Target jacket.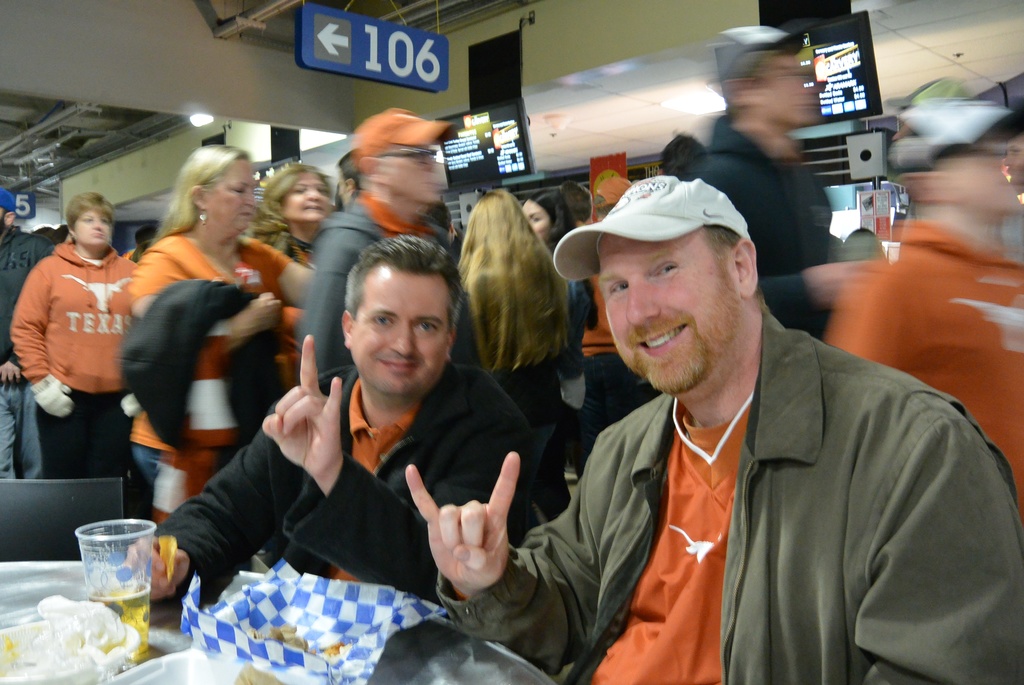
Target region: <bbox>436, 306, 1023, 684</bbox>.
